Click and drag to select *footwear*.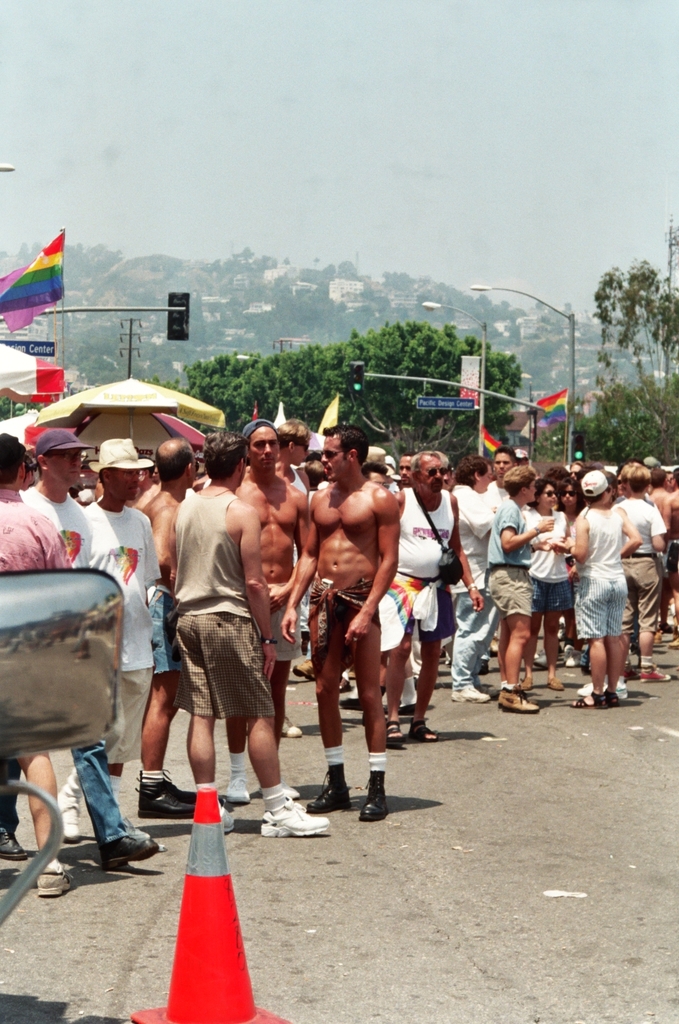
Selection: box=[576, 684, 629, 697].
